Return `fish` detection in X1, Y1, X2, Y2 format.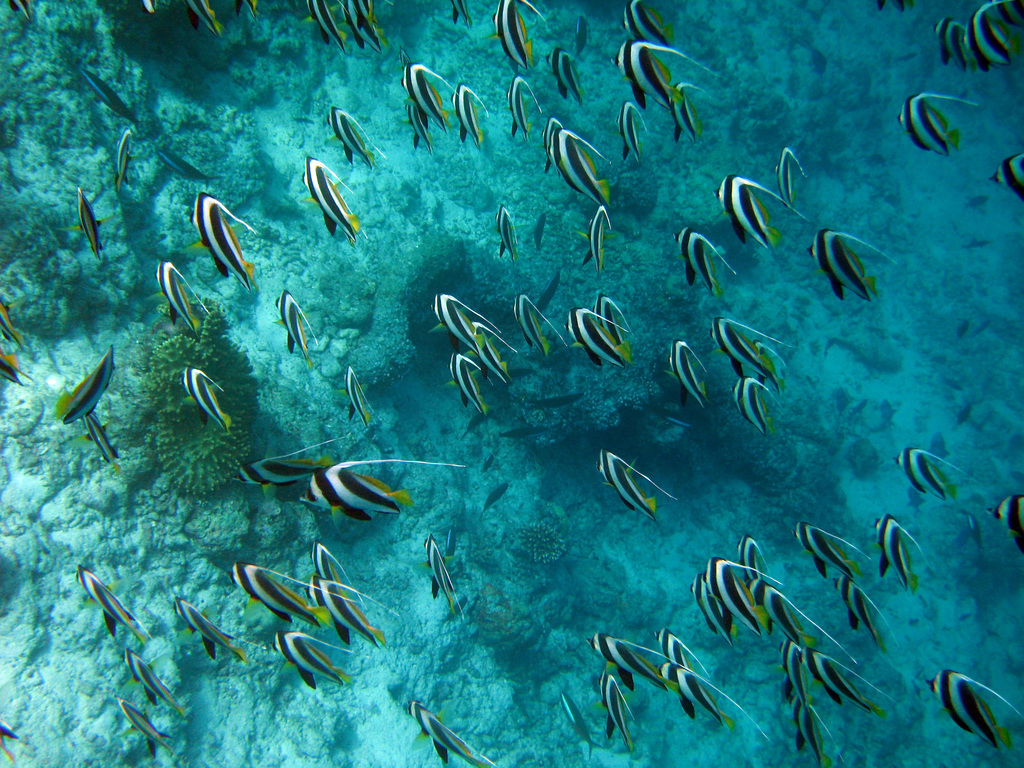
868, 518, 928, 594.
